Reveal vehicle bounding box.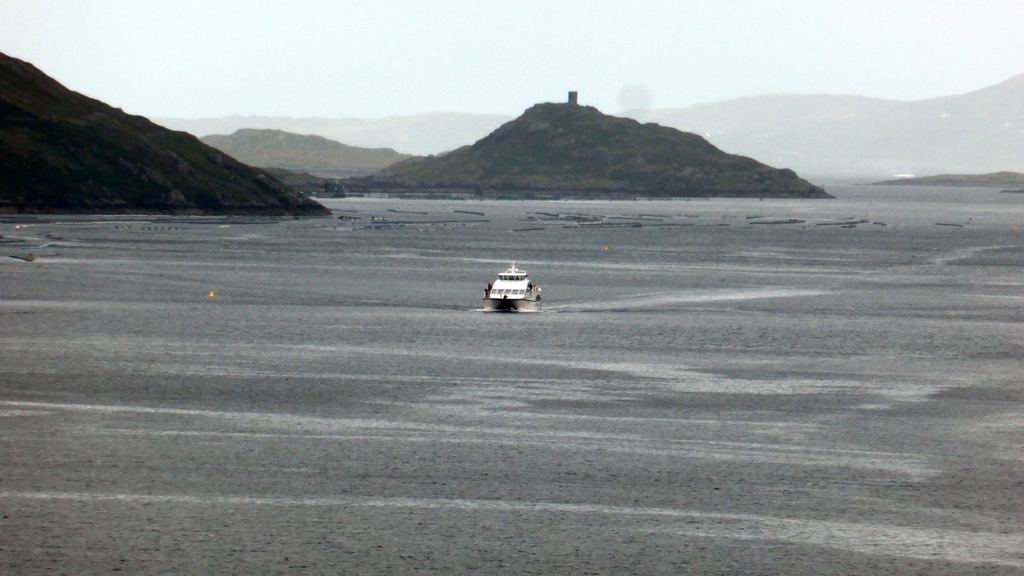
Revealed: pyautogui.locateOnScreen(476, 261, 545, 309).
